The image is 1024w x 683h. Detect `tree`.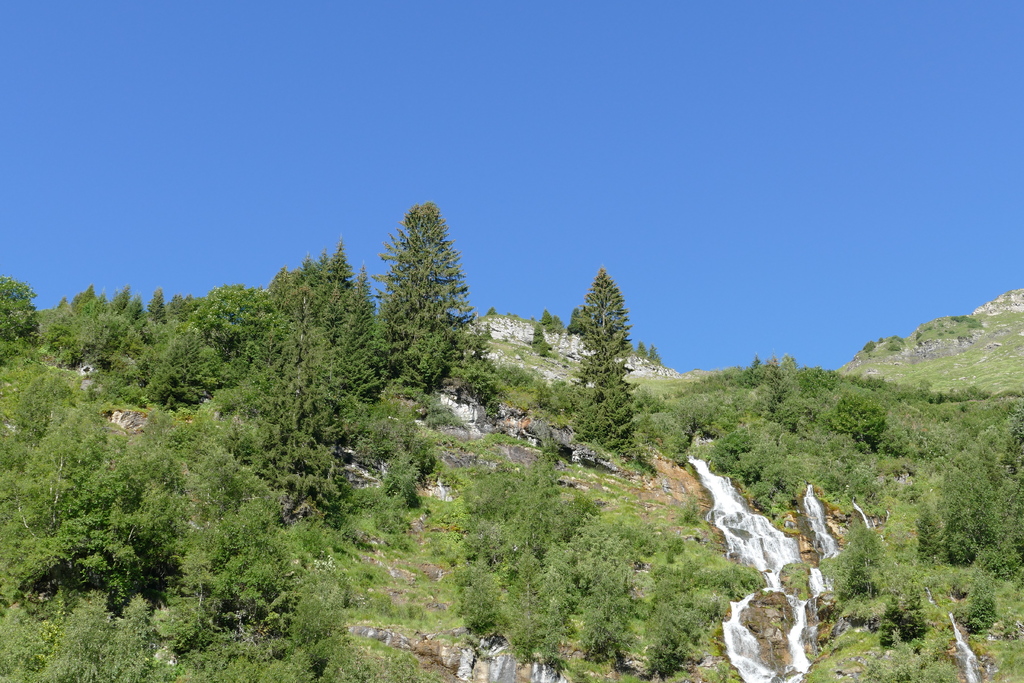
Detection: BBox(371, 182, 479, 395).
